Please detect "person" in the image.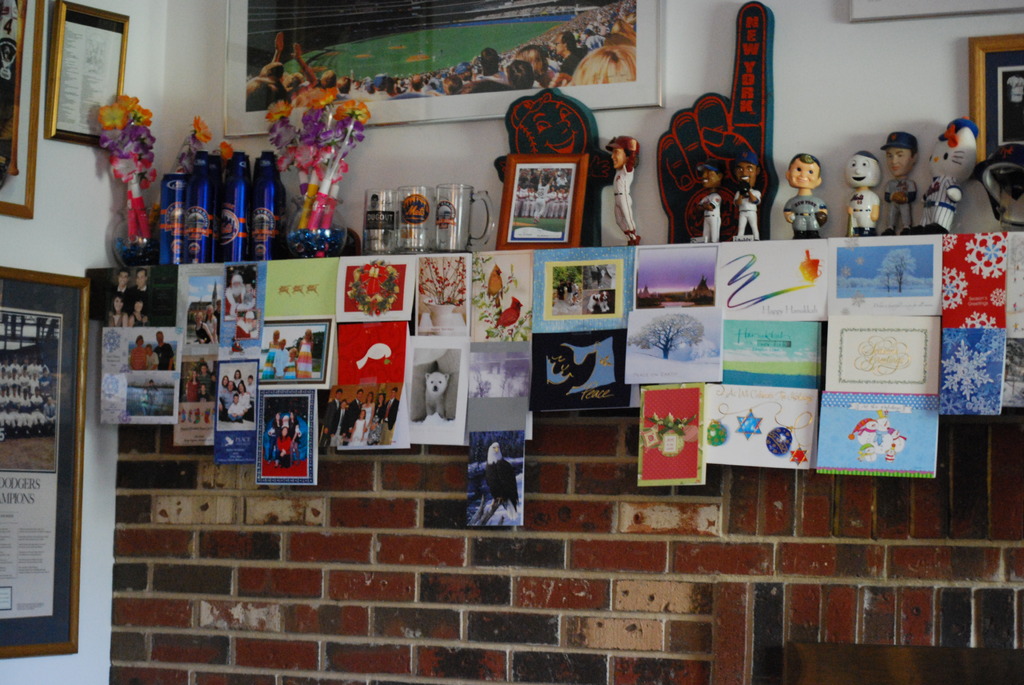
184,365,200,402.
